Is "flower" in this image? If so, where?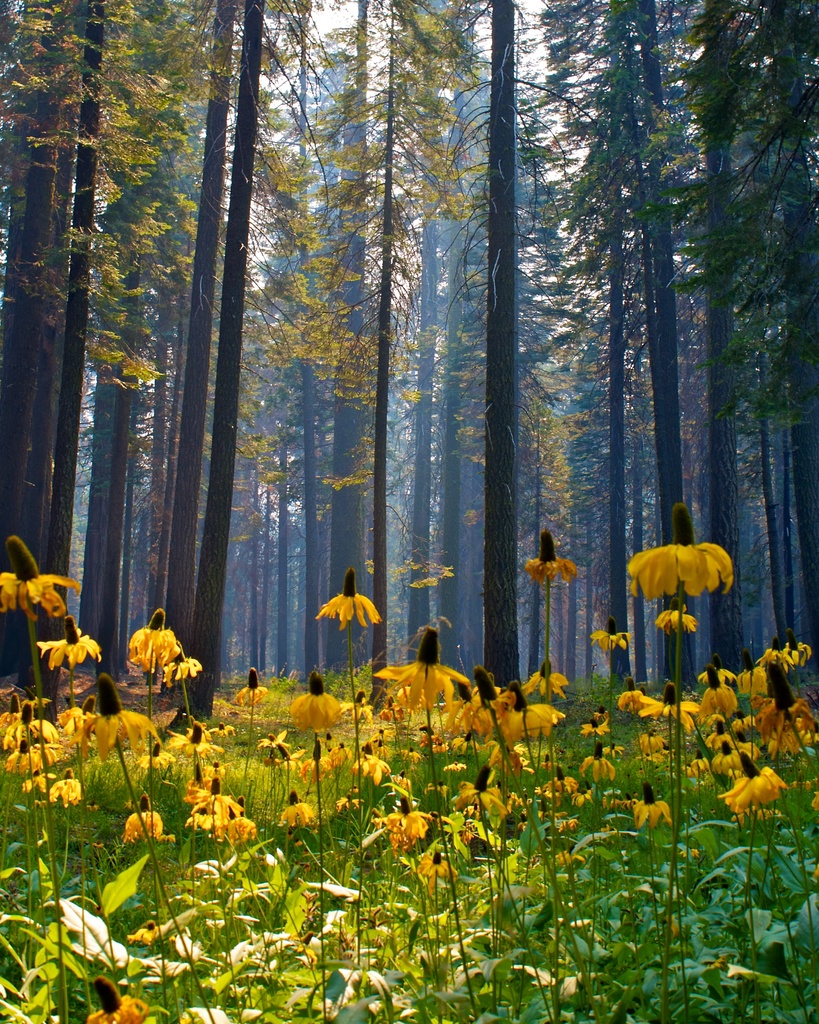
Yes, at select_region(527, 529, 577, 586).
